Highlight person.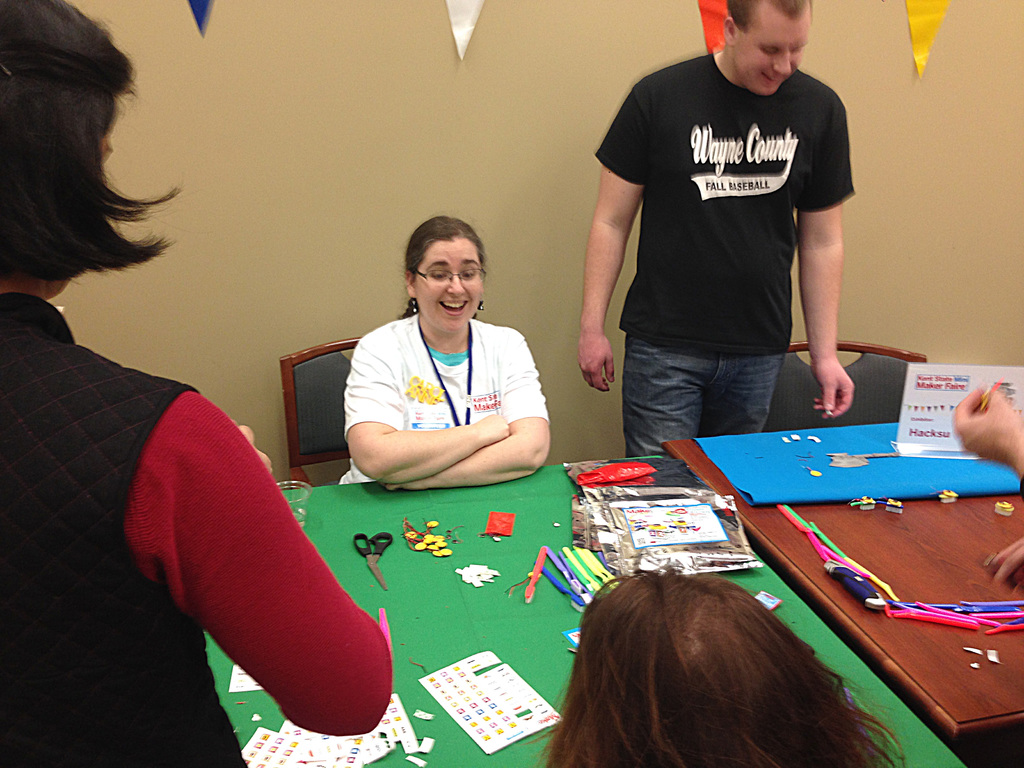
Highlighted region: bbox(554, 552, 909, 767).
